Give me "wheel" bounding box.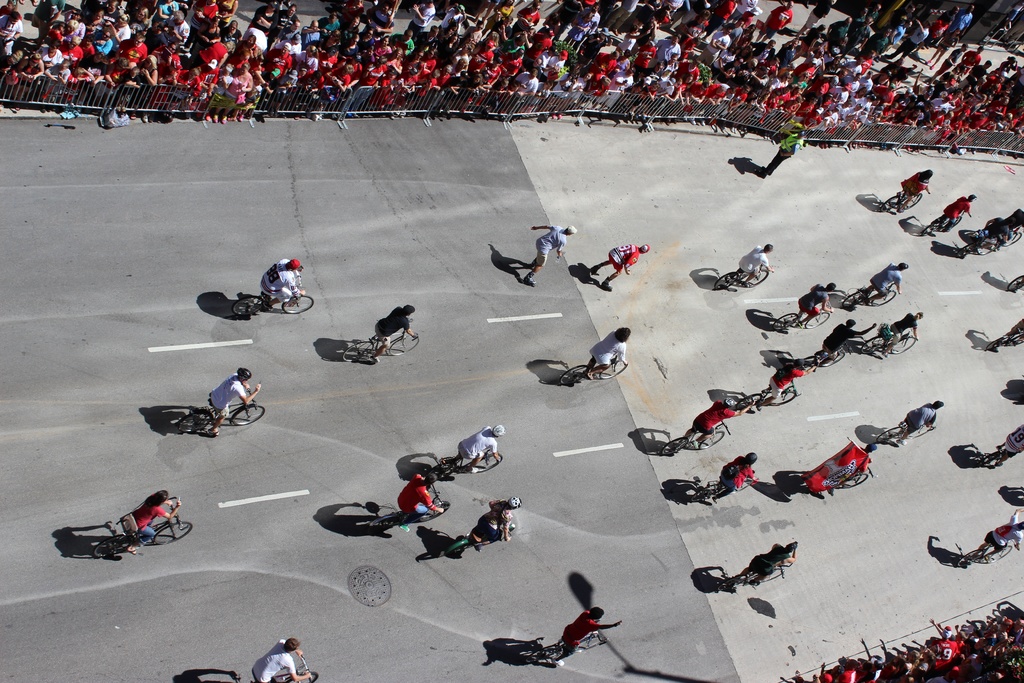
BBox(697, 427, 726, 450).
